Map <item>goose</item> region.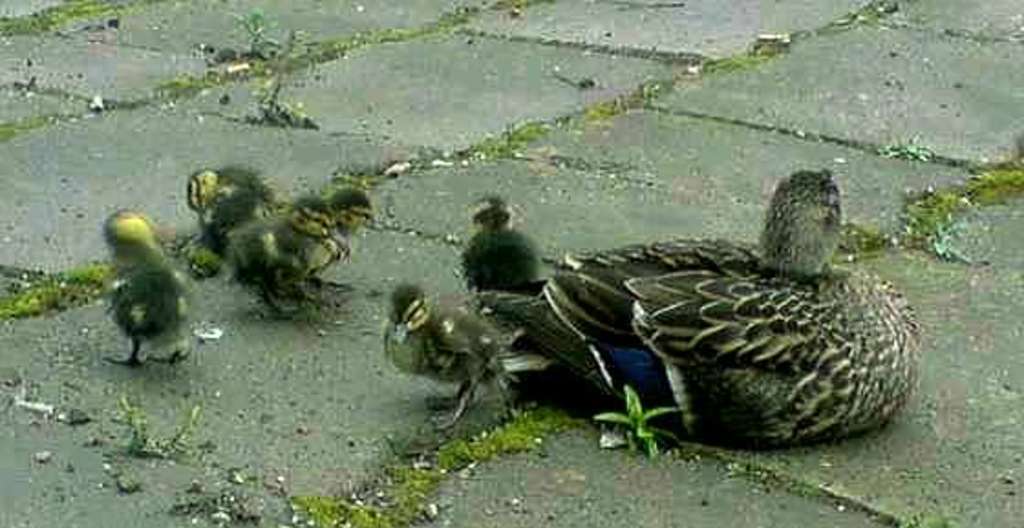
Mapped to locate(481, 163, 927, 455).
